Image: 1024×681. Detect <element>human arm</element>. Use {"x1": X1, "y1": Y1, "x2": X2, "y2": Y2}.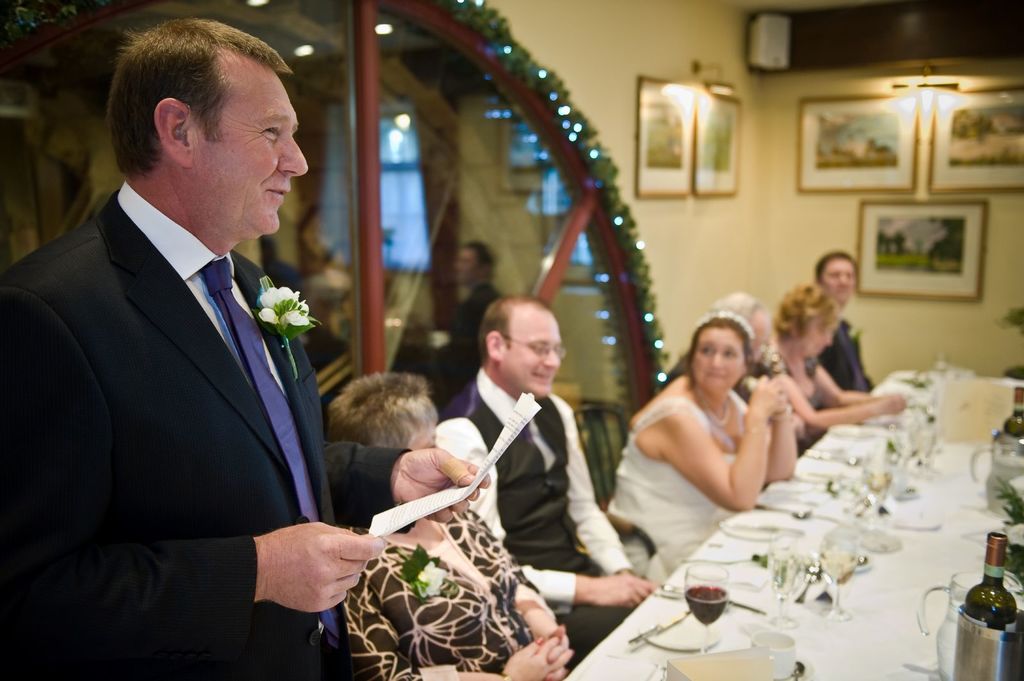
{"x1": 5, "y1": 287, "x2": 384, "y2": 662}.
